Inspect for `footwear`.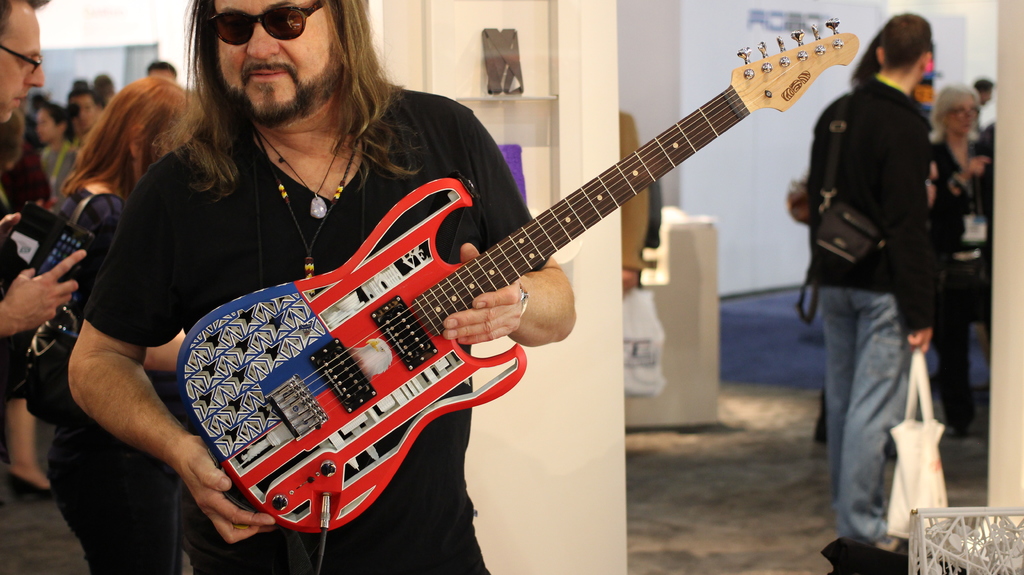
Inspection: (left=867, top=527, right=906, bottom=556).
